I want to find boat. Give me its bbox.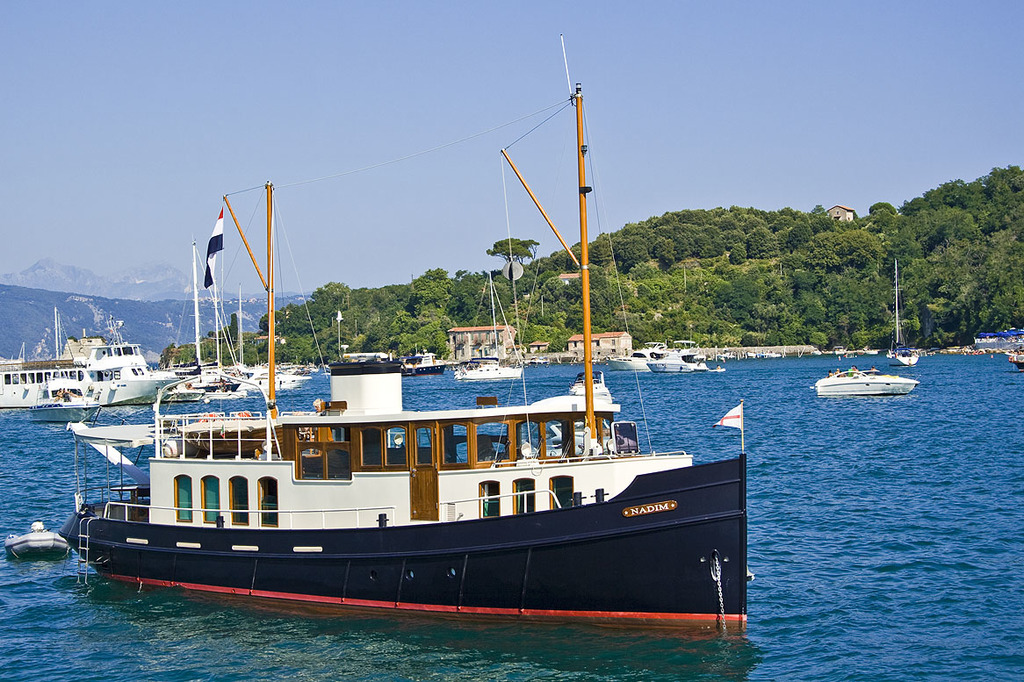
bbox=(650, 353, 690, 376).
